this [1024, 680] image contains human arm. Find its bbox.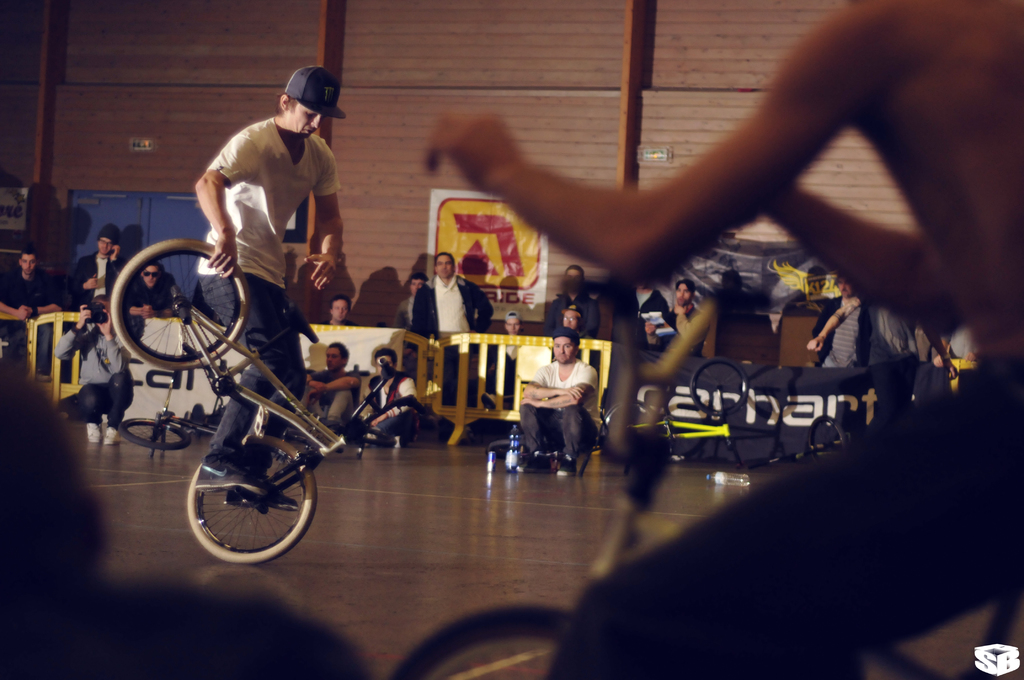
select_region(146, 301, 177, 320).
